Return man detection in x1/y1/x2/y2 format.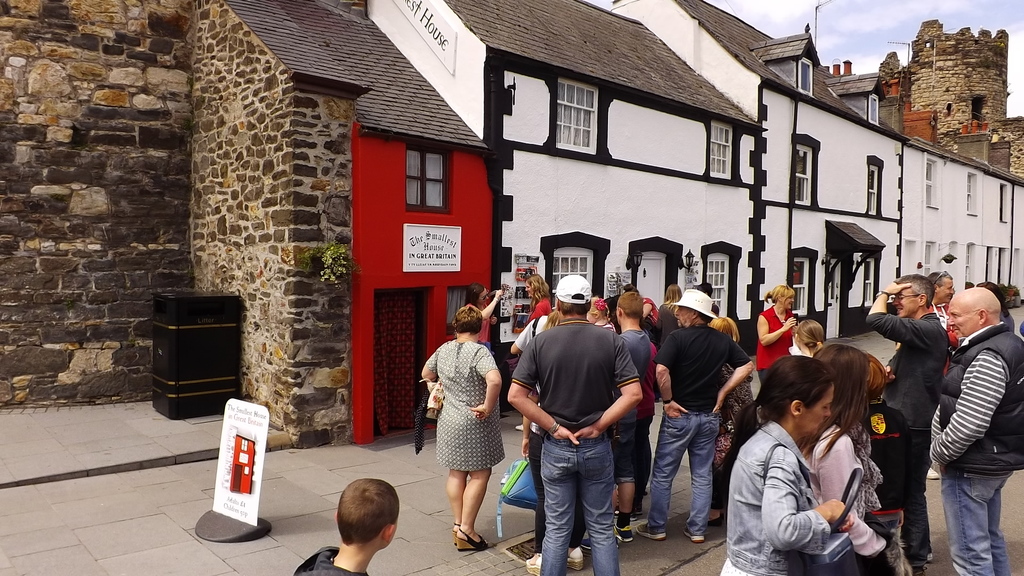
636/289/763/538.
